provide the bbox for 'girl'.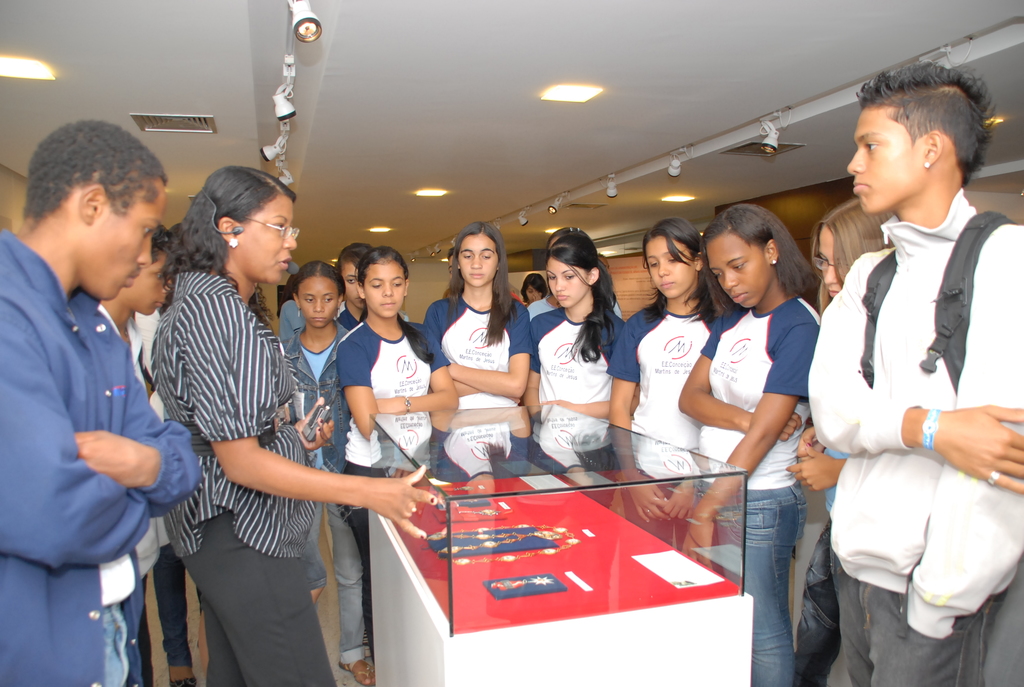
<bbox>531, 233, 639, 424</bbox>.
